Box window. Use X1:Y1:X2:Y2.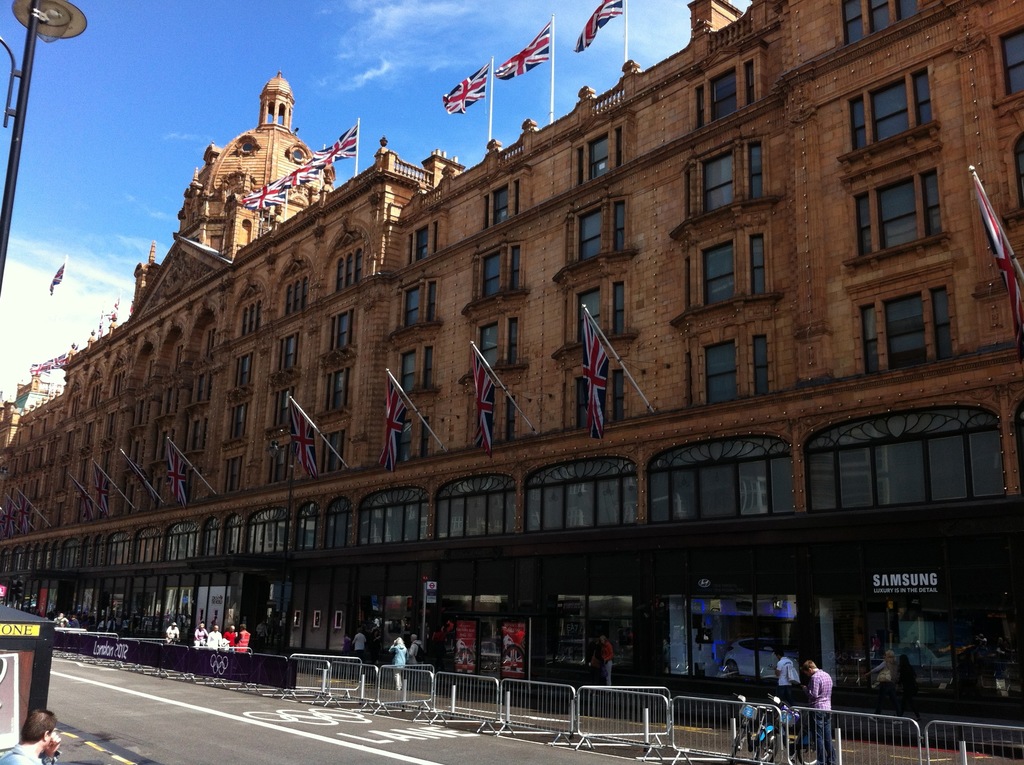
484:392:518:446.
